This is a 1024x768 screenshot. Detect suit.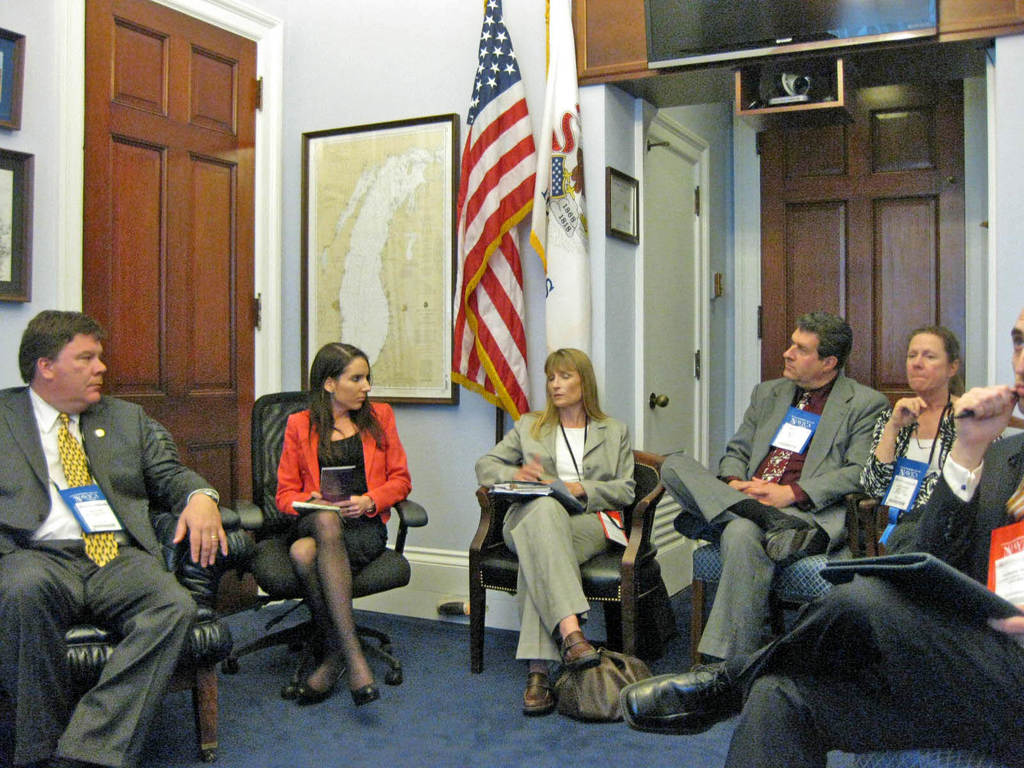
box=[659, 379, 890, 659].
